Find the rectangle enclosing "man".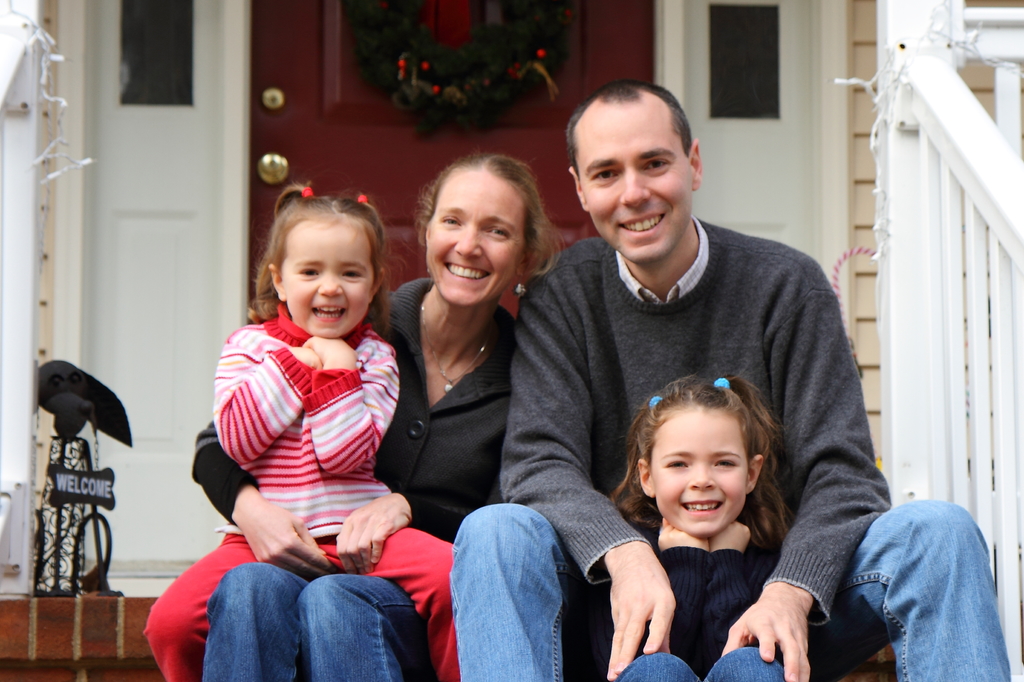
[x1=443, y1=88, x2=1012, y2=681].
